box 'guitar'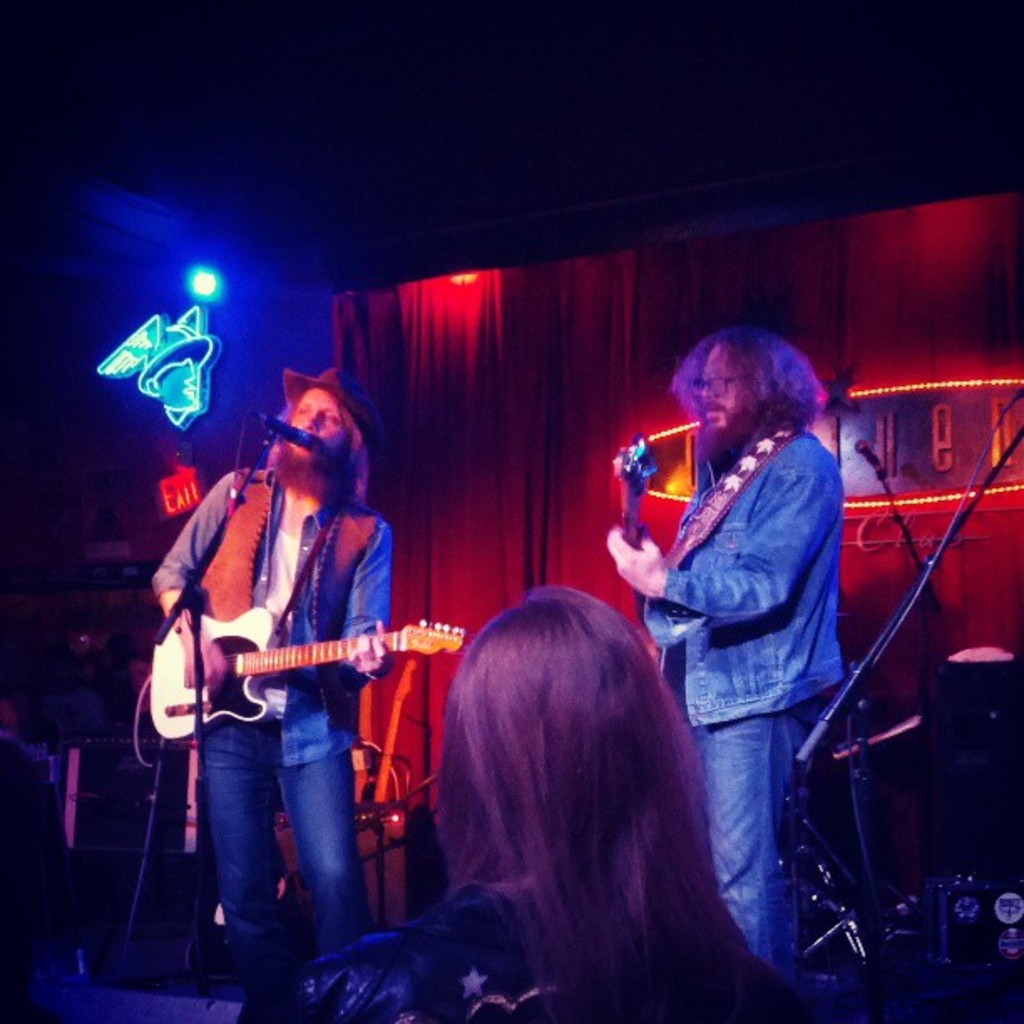
152 611 452 741
